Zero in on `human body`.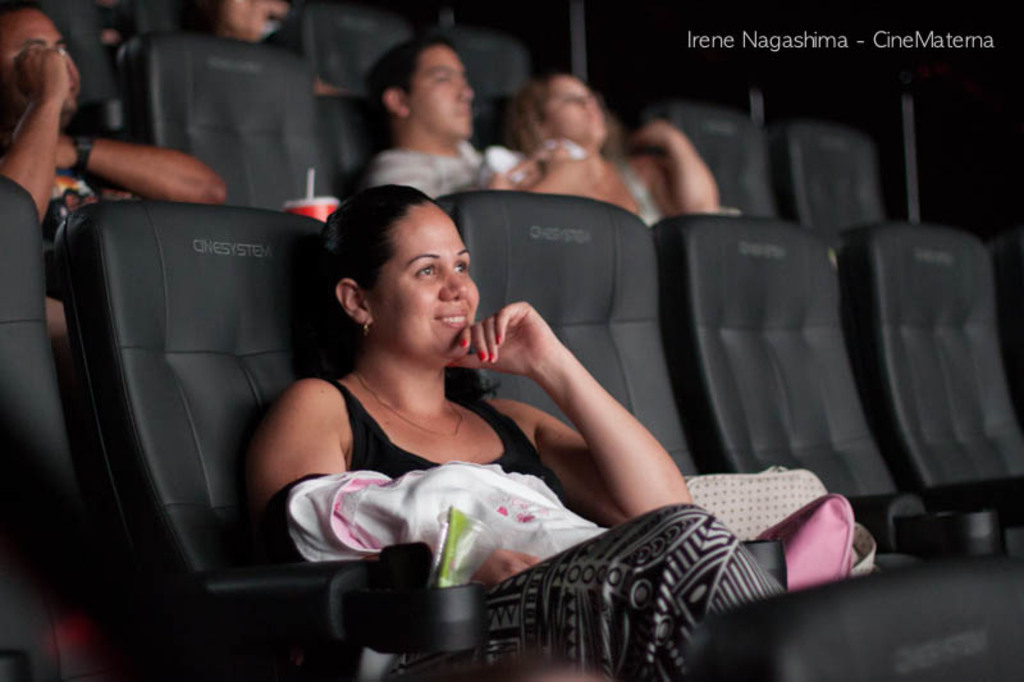
Zeroed in: 511,120,722,224.
